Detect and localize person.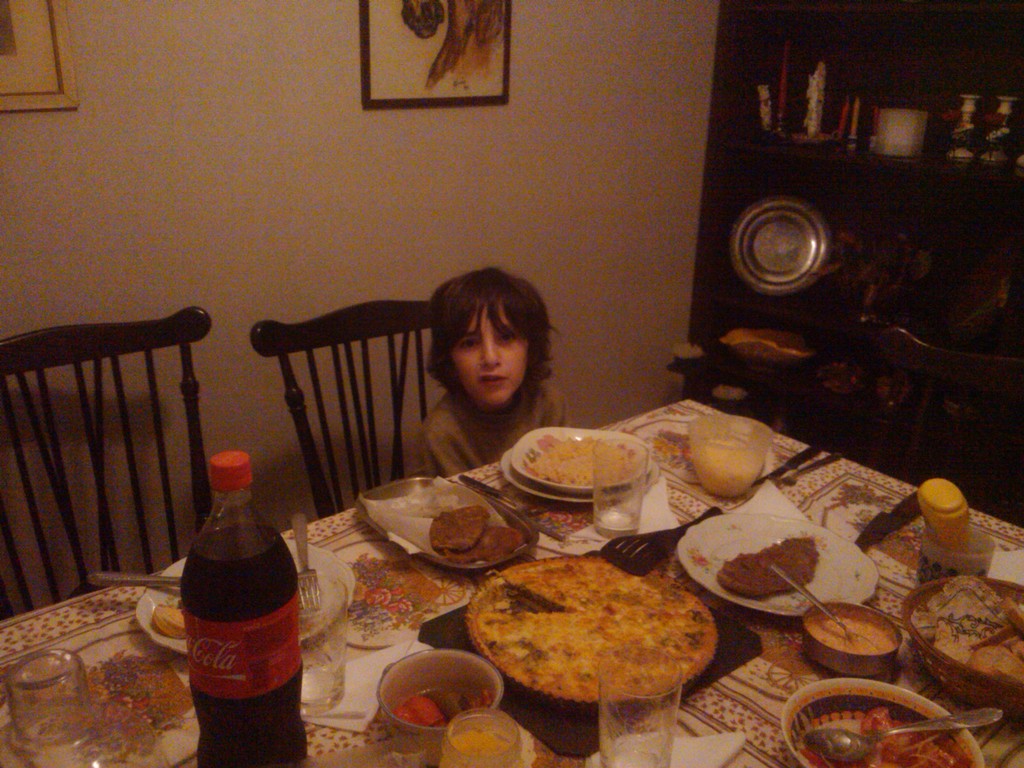
Localized at [x1=414, y1=265, x2=567, y2=474].
